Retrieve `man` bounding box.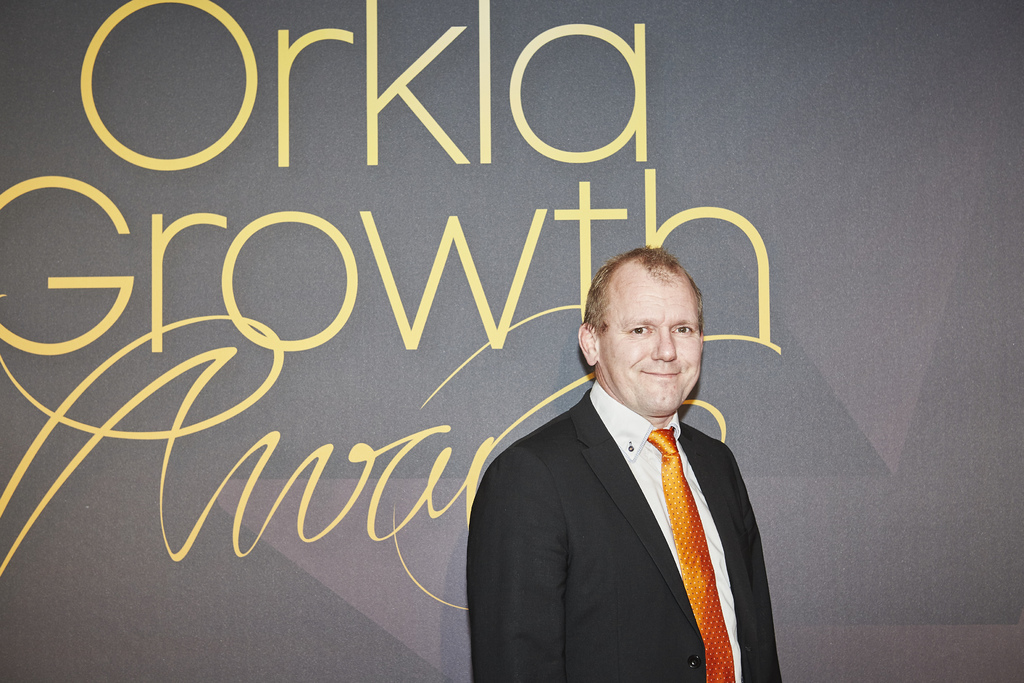
Bounding box: Rect(462, 240, 785, 675).
